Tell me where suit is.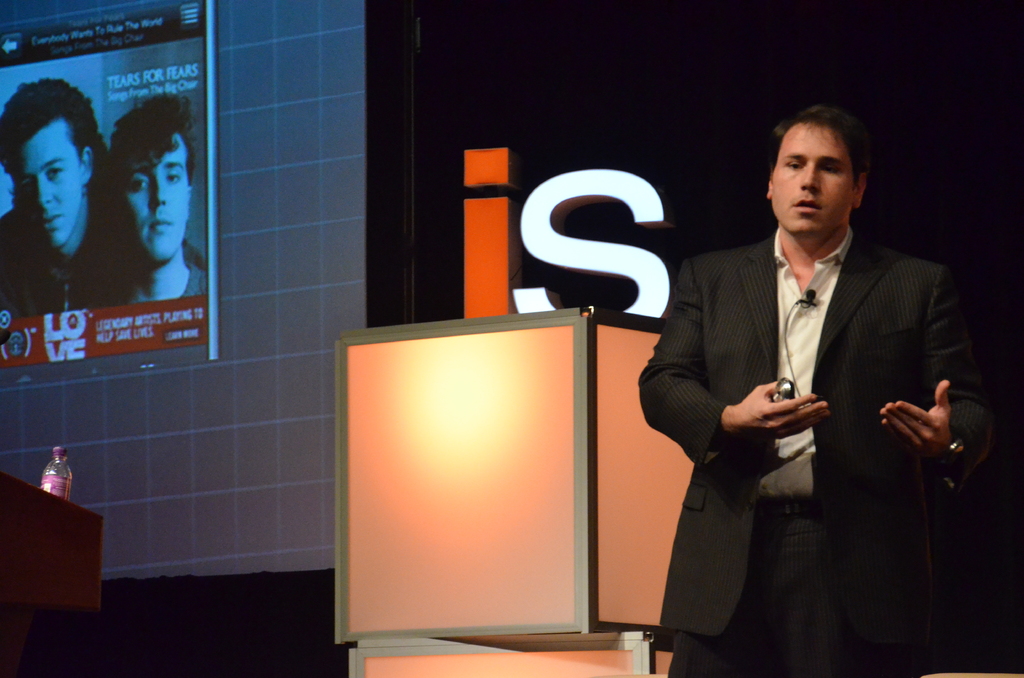
suit is at <bbox>636, 151, 977, 652</bbox>.
